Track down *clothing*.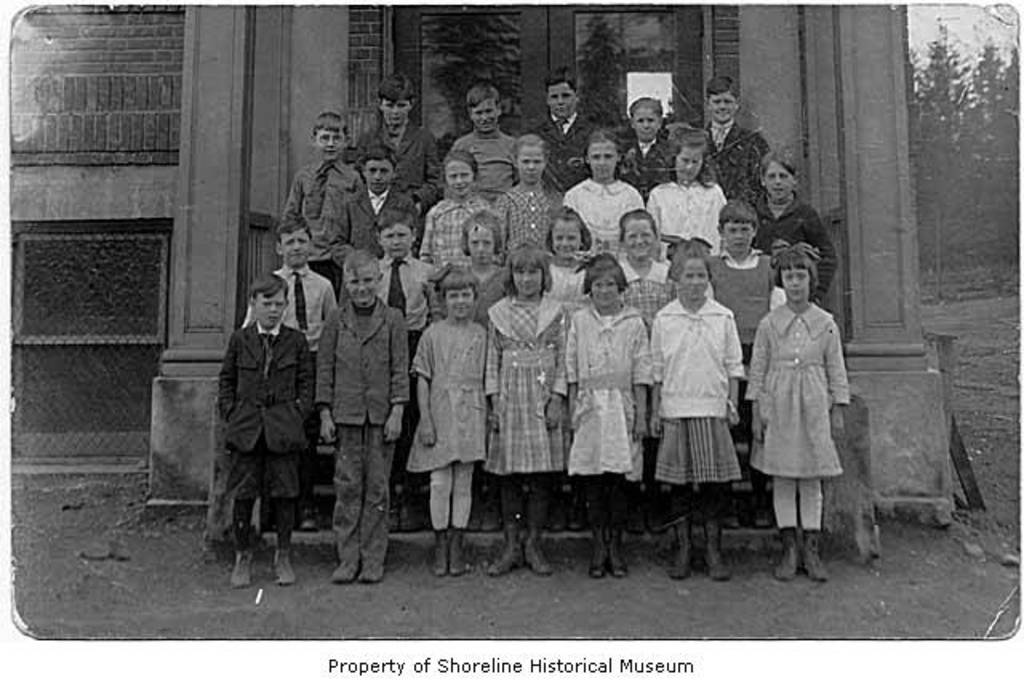
Tracked to 534 109 600 203.
